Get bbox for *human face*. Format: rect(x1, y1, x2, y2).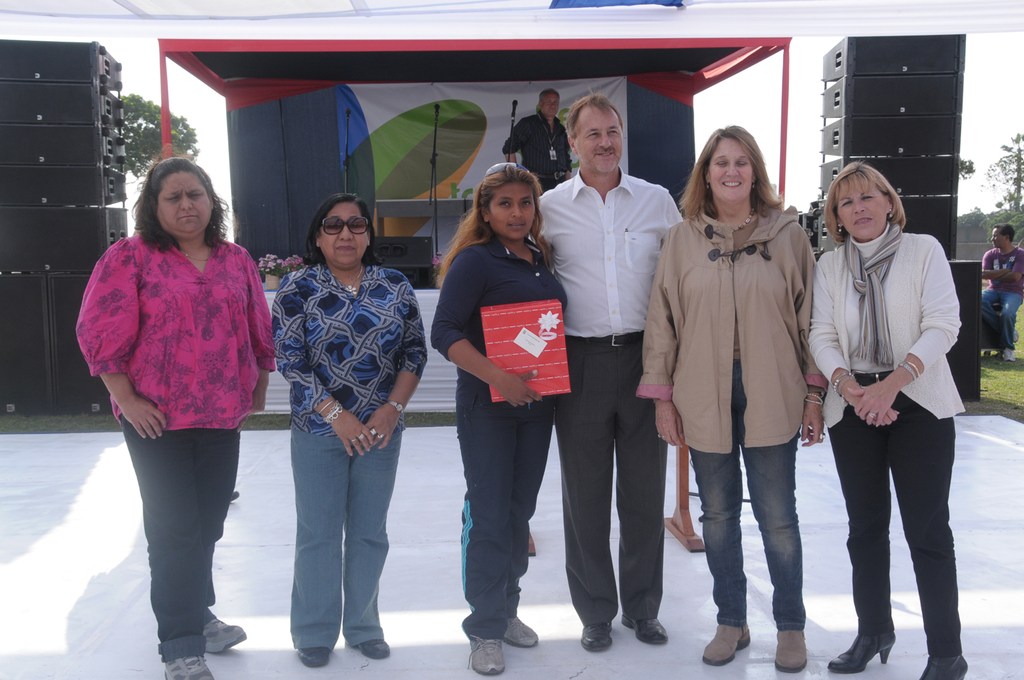
rect(319, 203, 372, 265).
